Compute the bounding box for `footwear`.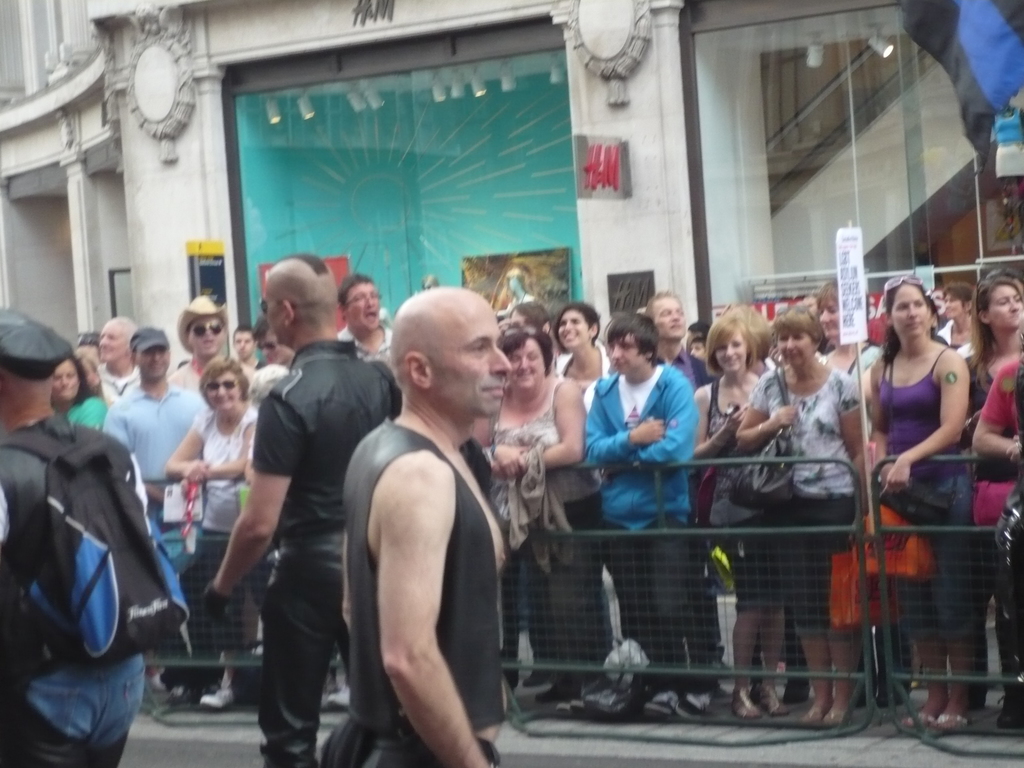
locate(197, 685, 236, 708).
